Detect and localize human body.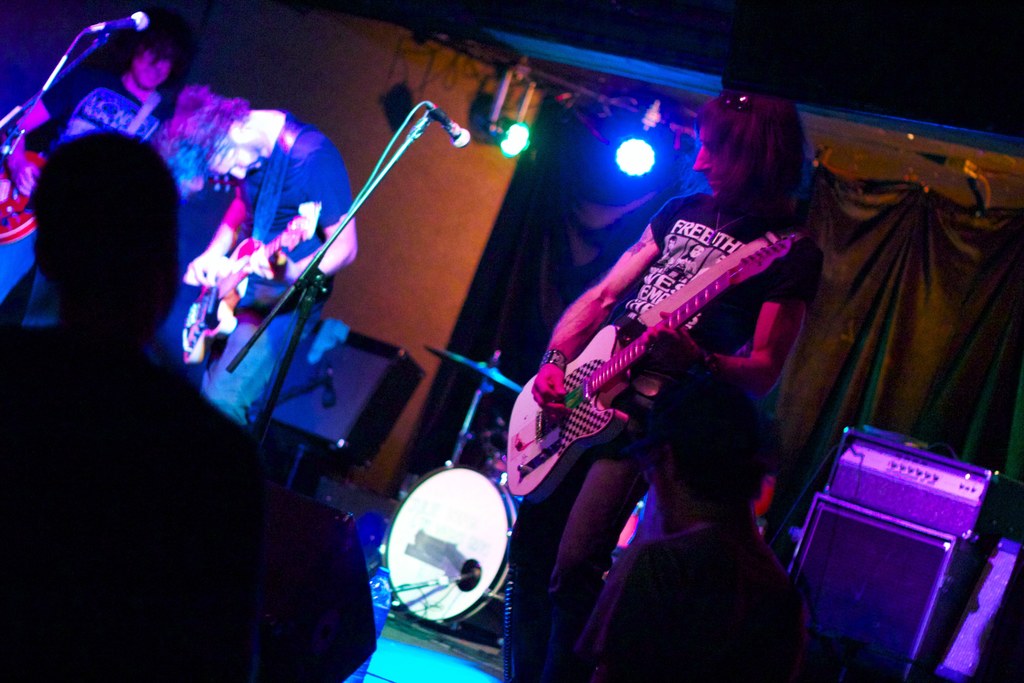
Localized at bbox=(0, 9, 198, 311).
